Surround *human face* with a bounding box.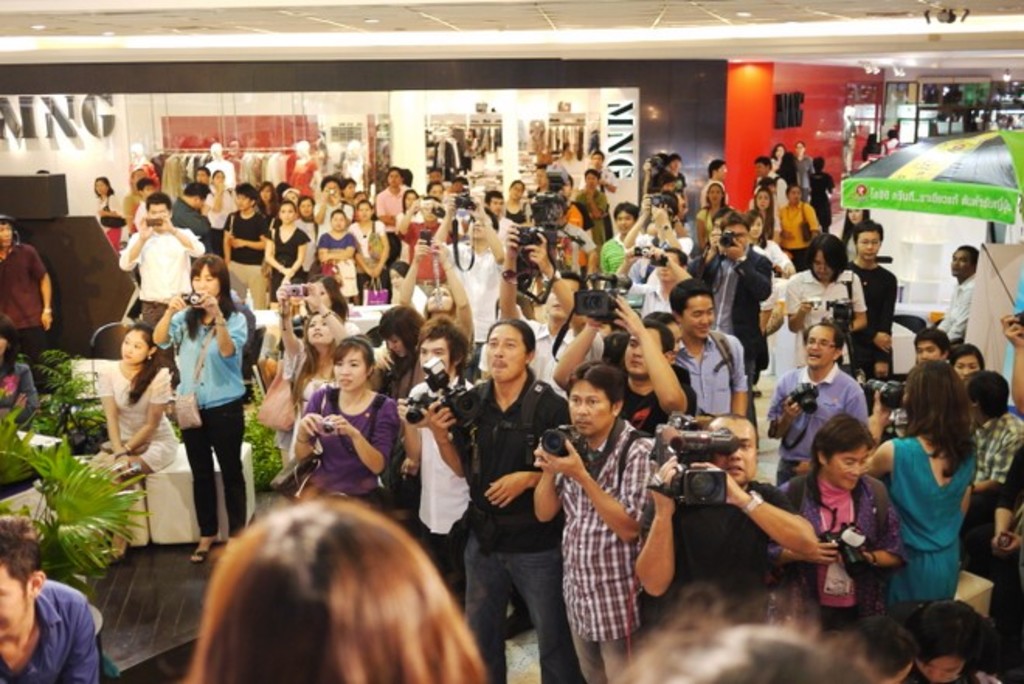
x1=538, y1=171, x2=546, y2=186.
